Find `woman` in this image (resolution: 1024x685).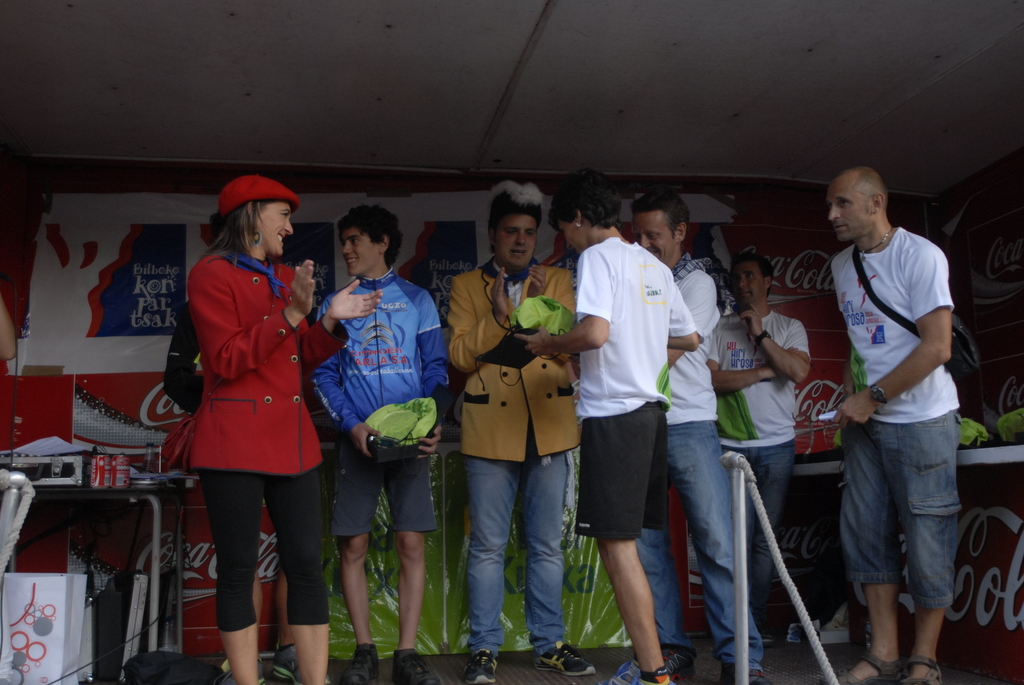
(left=172, top=174, right=385, bottom=684).
